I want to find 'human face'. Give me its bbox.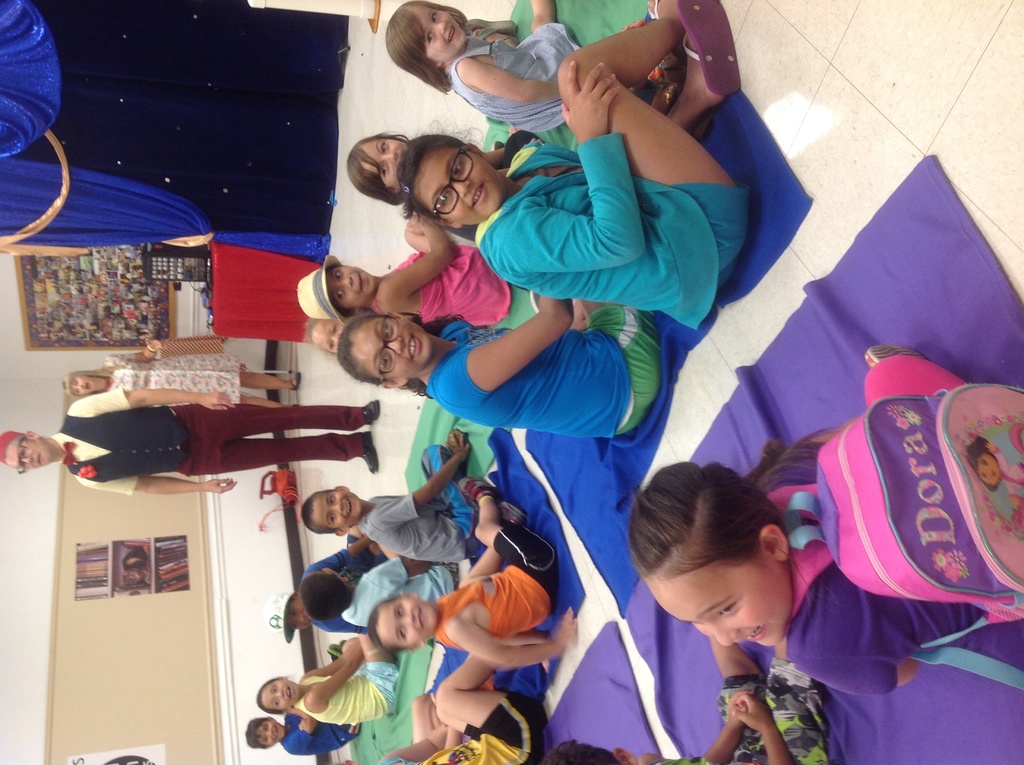
{"left": 309, "top": 485, "right": 362, "bottom": 529}.
